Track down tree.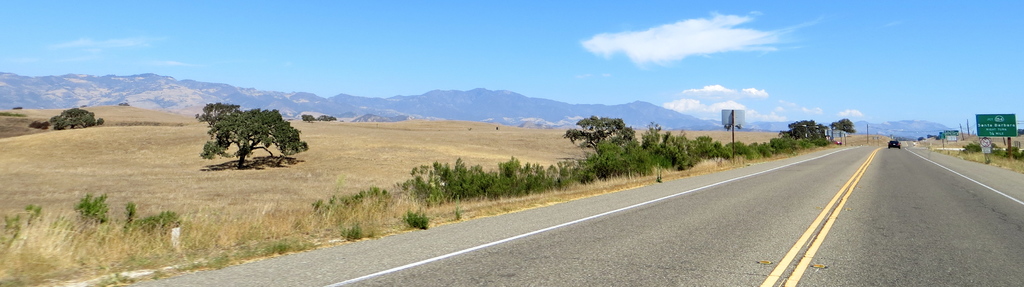
Tracked to region(21, 101, 106, 141).
